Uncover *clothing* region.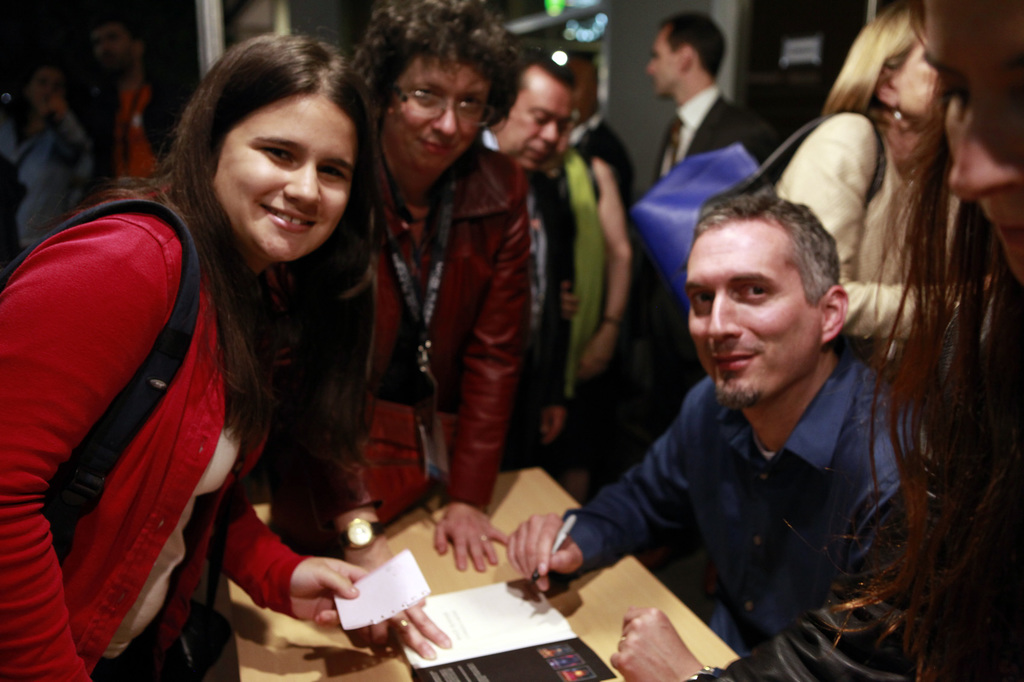
Uncovered: l=516, t=138, r=596, b=400.
